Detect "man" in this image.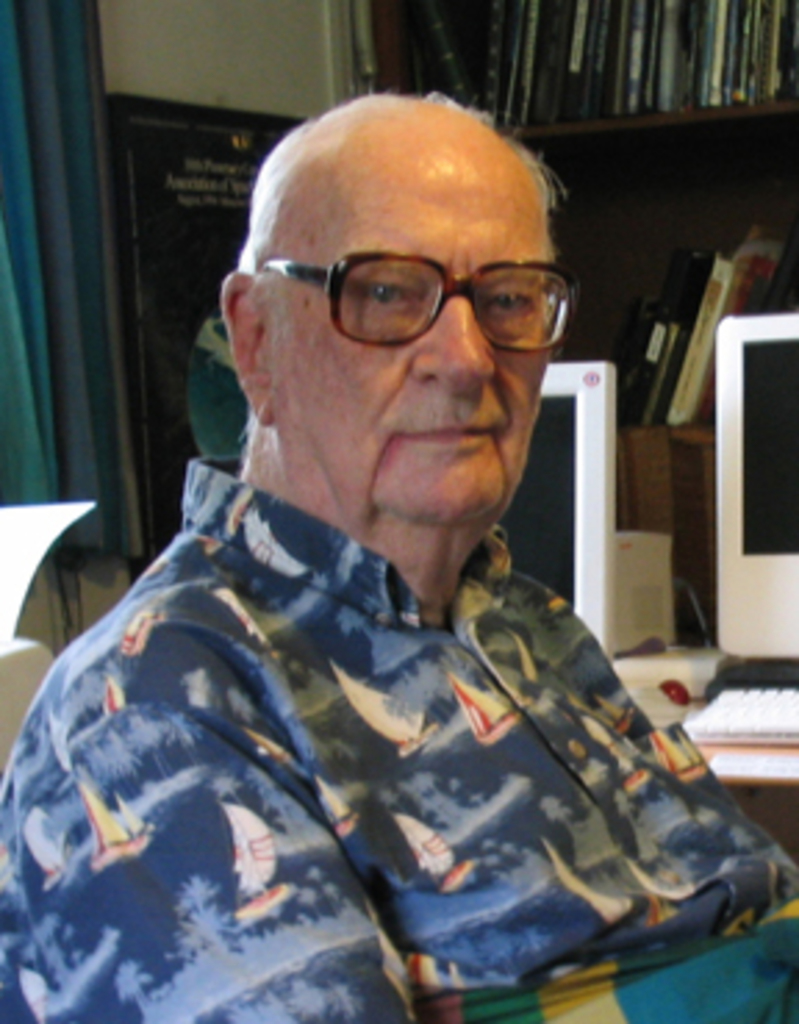
Detection: bbox=[58, 56, 774, 1016].
